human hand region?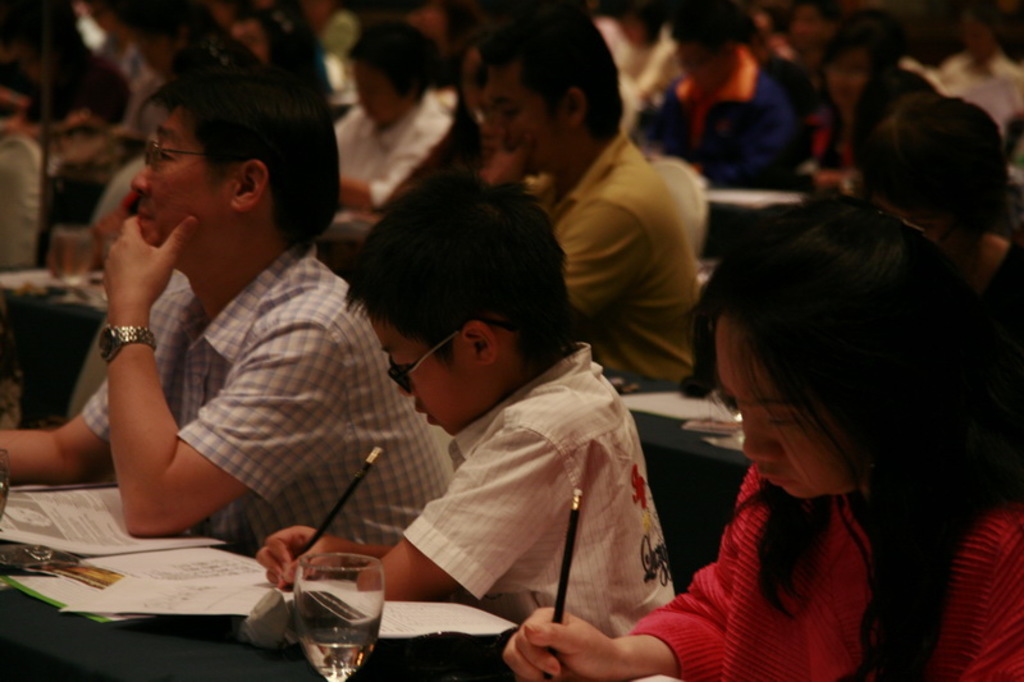
{"x1": 481, "y1": 594, "x2": 646, "y2": 674}
